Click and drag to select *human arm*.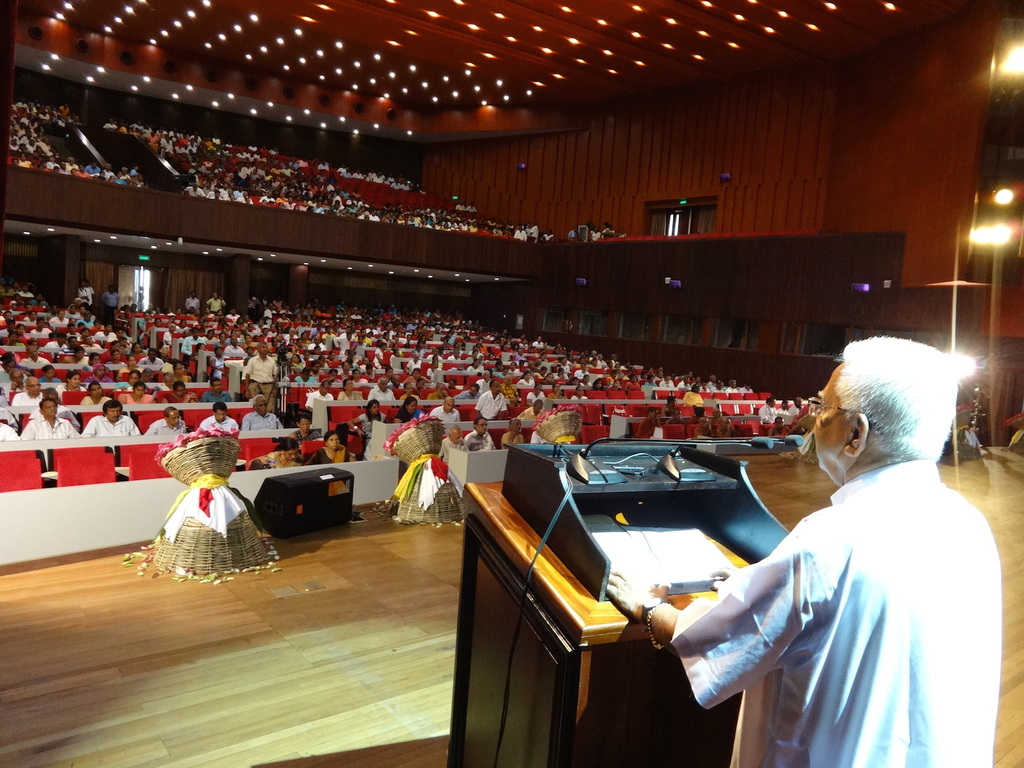
Selection: 635:419:644:437.
